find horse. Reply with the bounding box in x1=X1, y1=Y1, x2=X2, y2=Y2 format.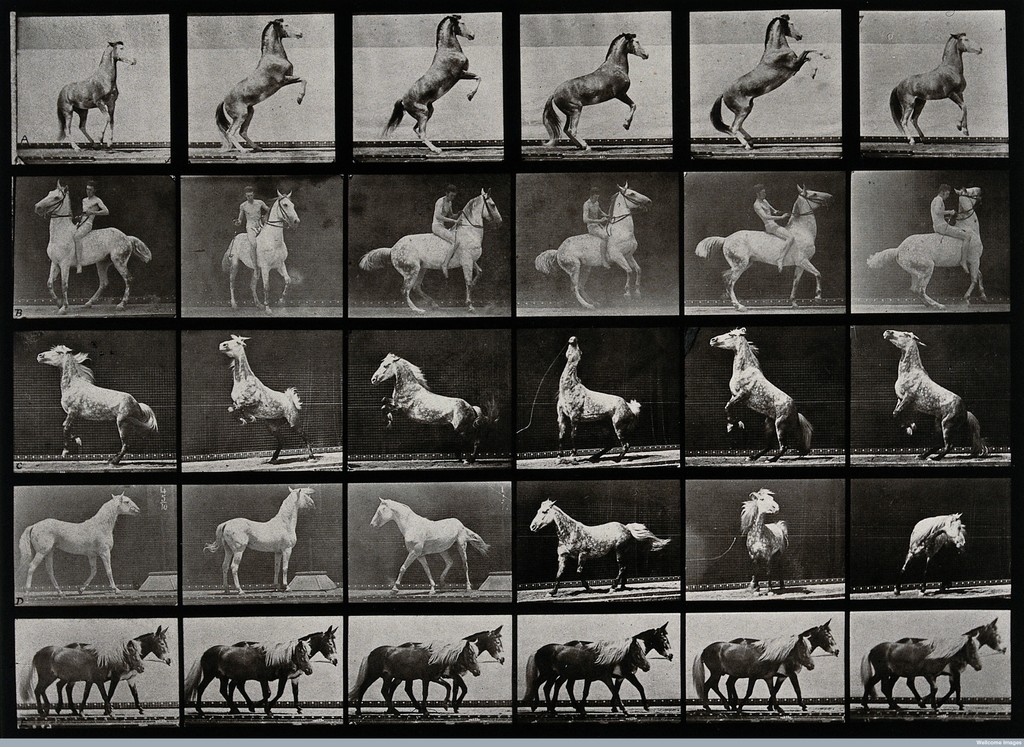
x1=36, y1=344, x2=163, y2=467.
